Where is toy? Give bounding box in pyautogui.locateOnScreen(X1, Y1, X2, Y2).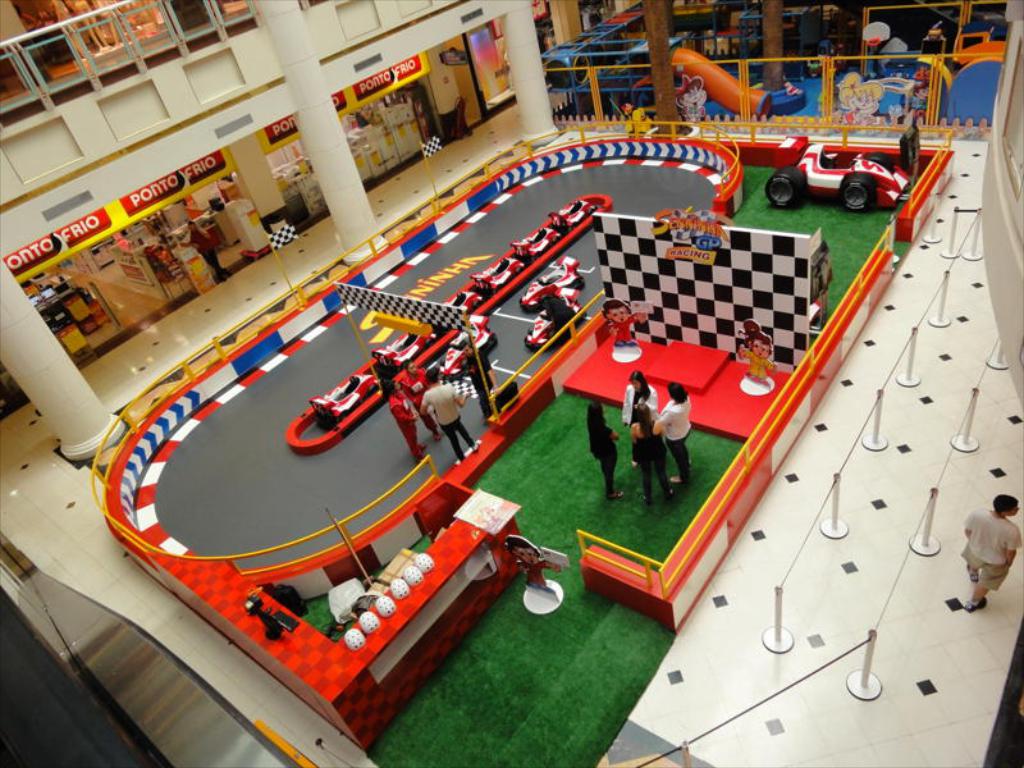
pyautogui.locateOnScreen(312, 366, 372, 431).
